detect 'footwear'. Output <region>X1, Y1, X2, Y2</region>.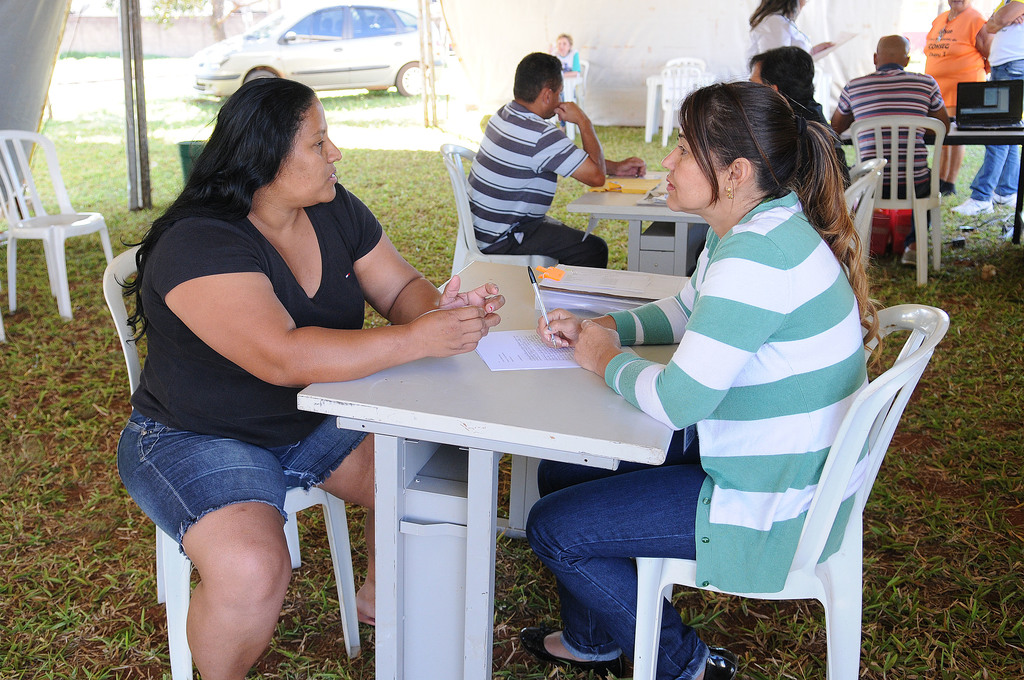
<region>950, 198, 993, 216</region>.
